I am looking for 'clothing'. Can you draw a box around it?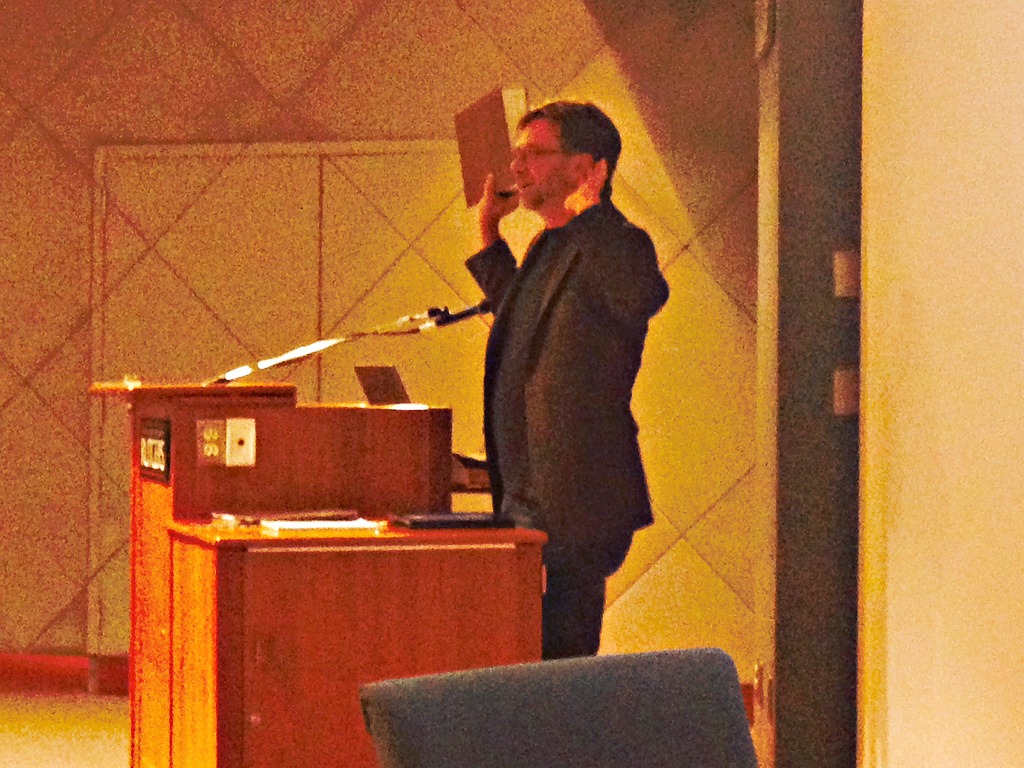
Sure, the bounding box is detection(461, 188, 675, 659).
